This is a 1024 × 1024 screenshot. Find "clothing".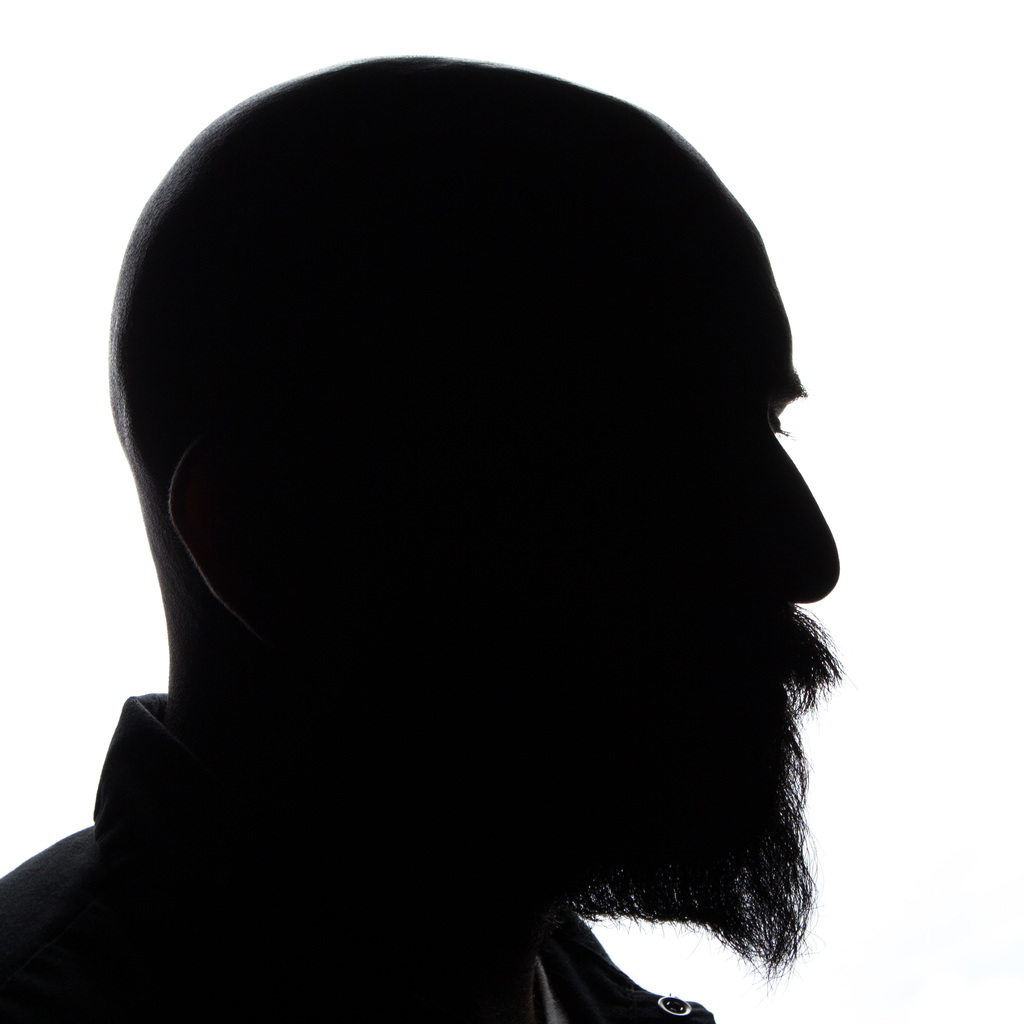
Bounding box: <box>3,683,766,1022</box>.
